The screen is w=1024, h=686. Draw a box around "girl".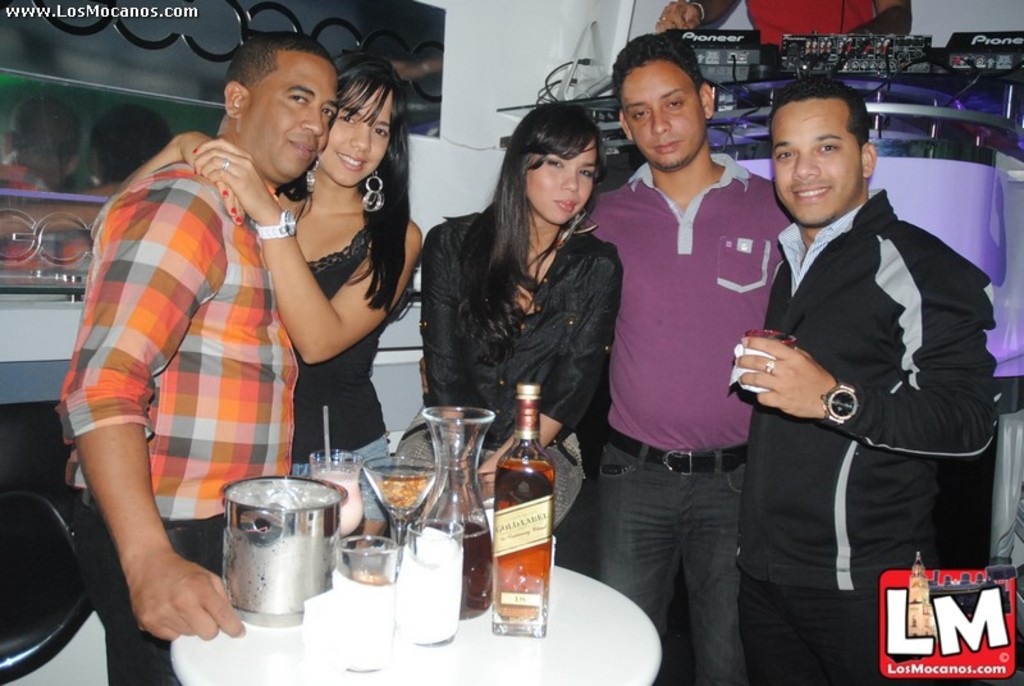
{"left": 114, "top": 46, "right": 426, "bottom": 553}.
